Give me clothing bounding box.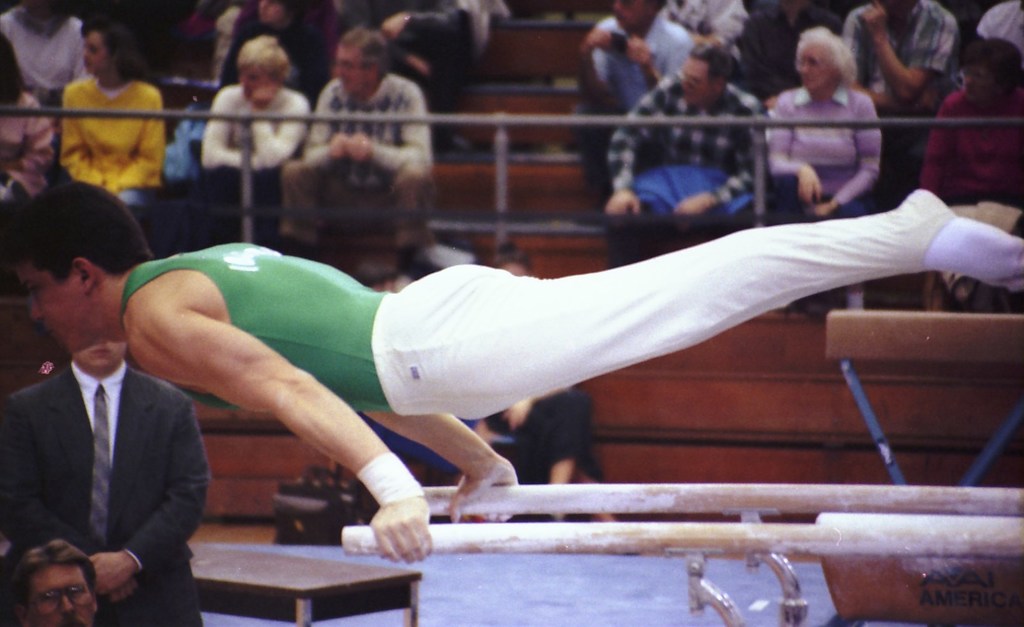
pyautogui.locateOnScreen(840, 14, 941, 109).
